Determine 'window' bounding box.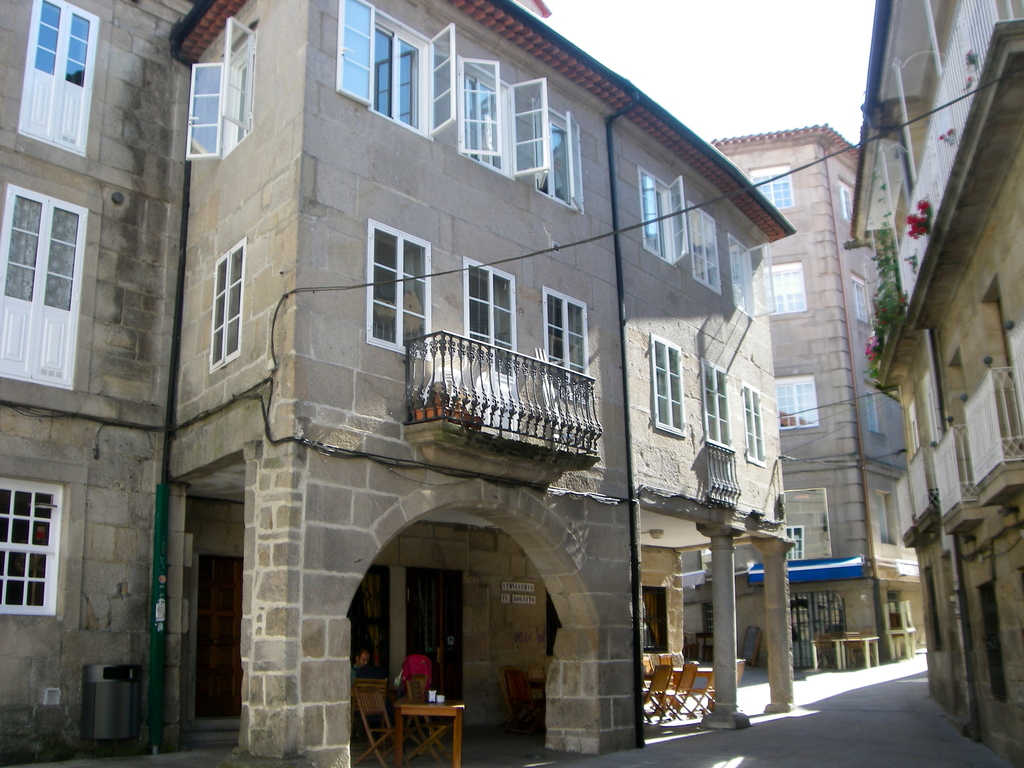
Determined: rect(850, 274, 870, 328).
